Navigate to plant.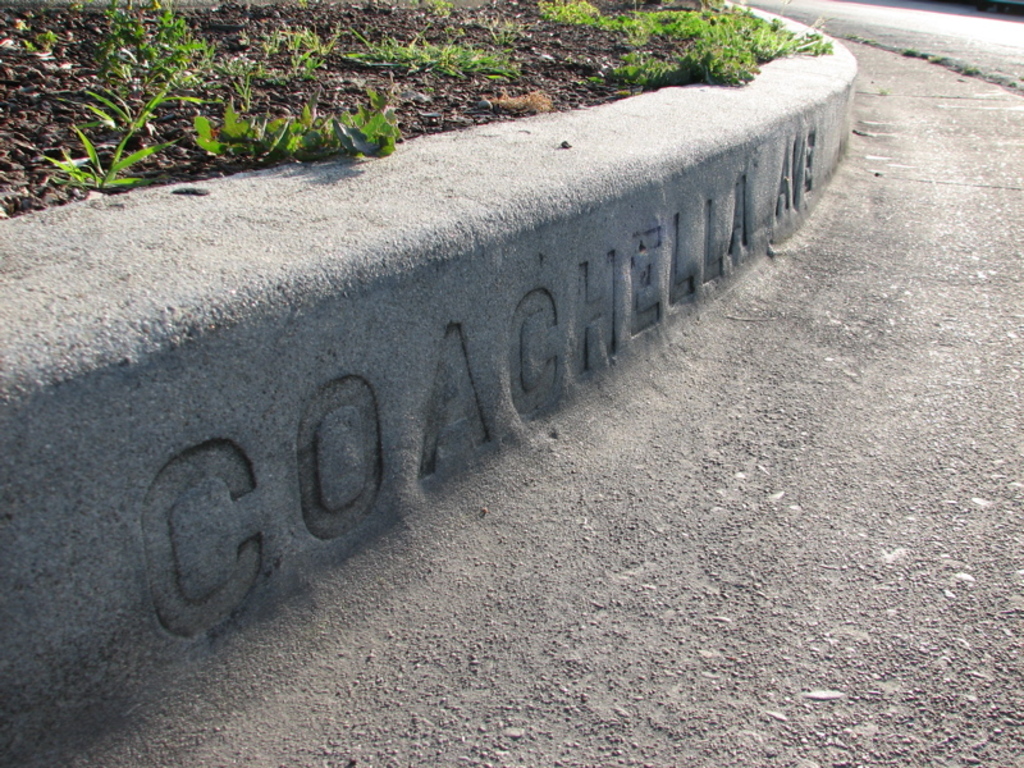
Navigation target: {"left": 476, "top": 18, "right": 529, "bottom": 45}.
